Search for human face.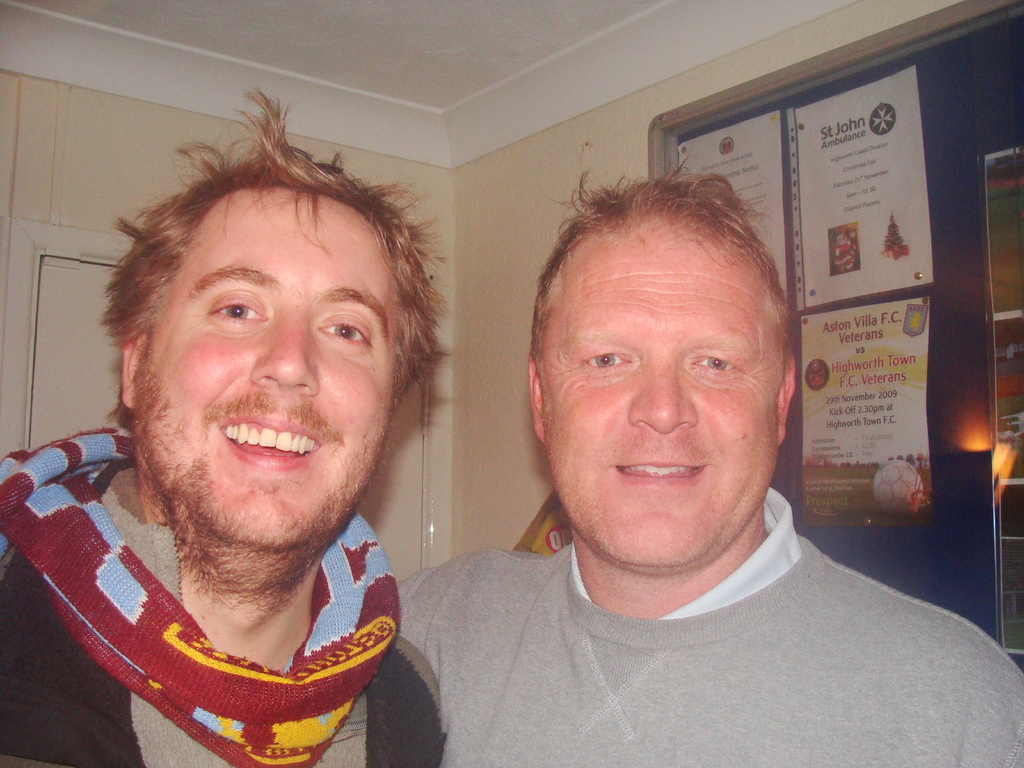
Found at detection(535, 216, 776, 569).
